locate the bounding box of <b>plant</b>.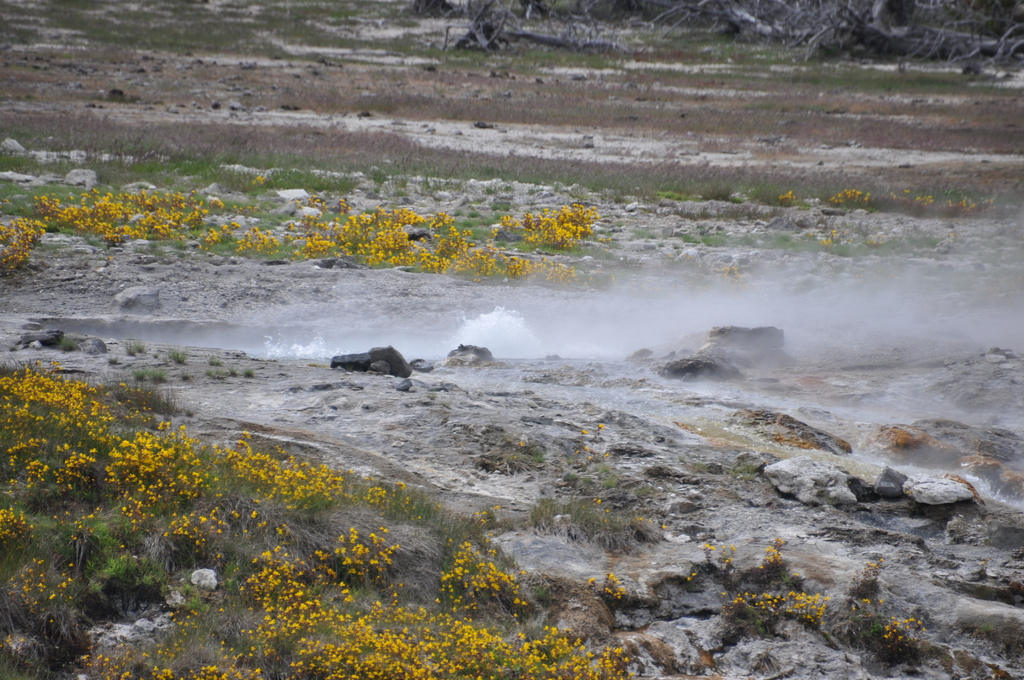
Bounding box: box=[123, 337, 152, 353].
